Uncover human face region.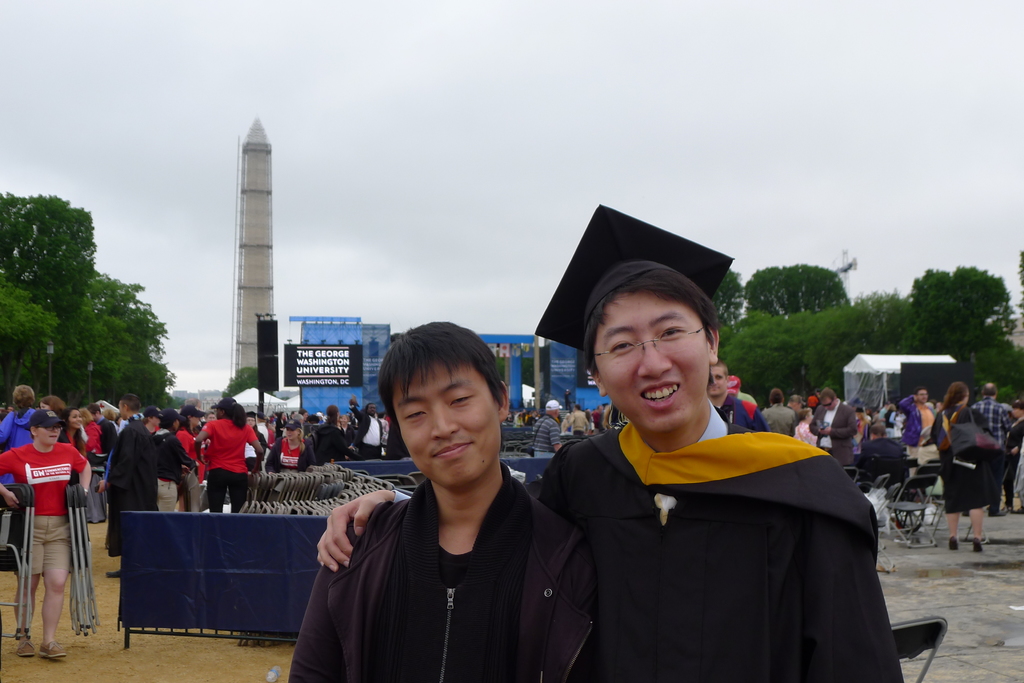
Uncovered: (left=823, top=398, right=835, bottom=410).
